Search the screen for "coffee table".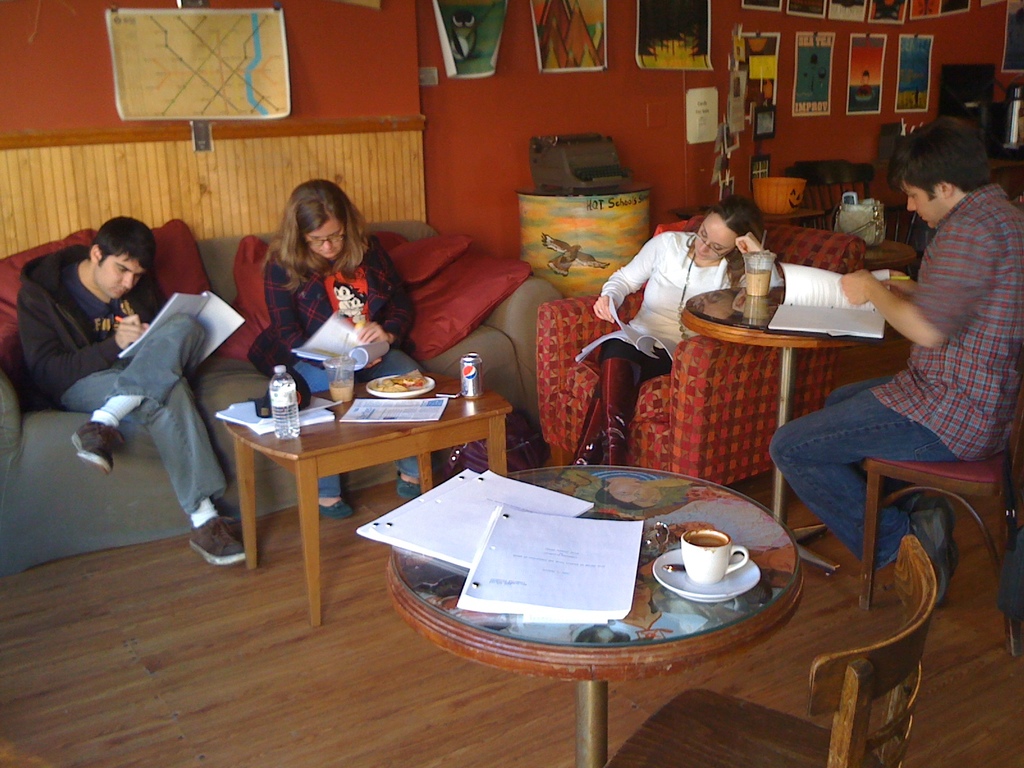
Found at detection(836, 233, 917, 269).
